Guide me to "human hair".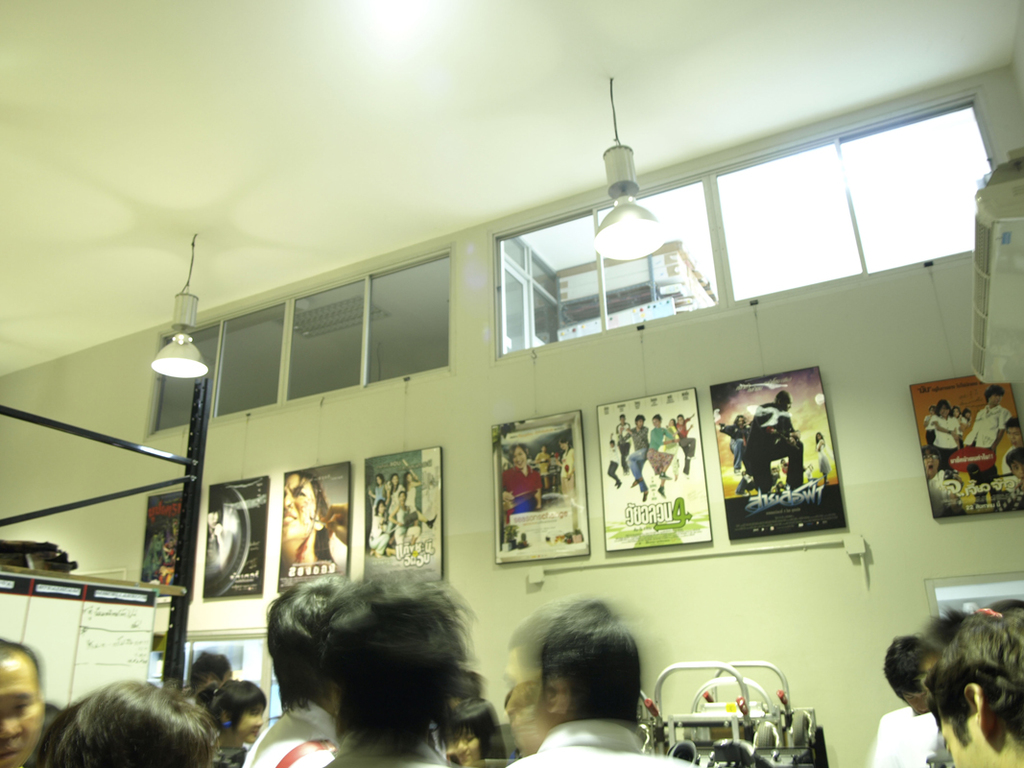
Guidance: 650:415:658:421.
